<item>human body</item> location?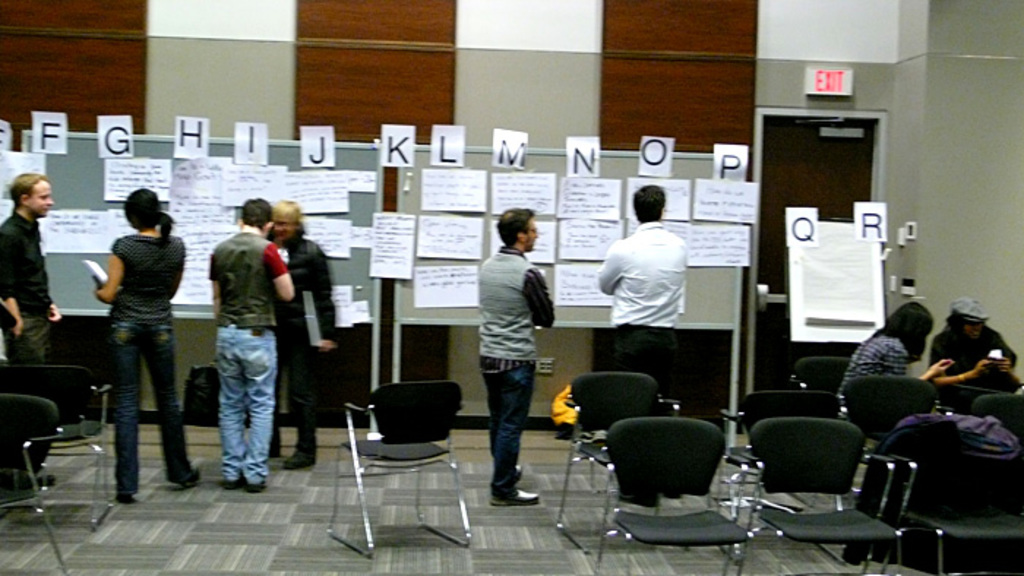
bbox=[936, 326, 1023, 396]
